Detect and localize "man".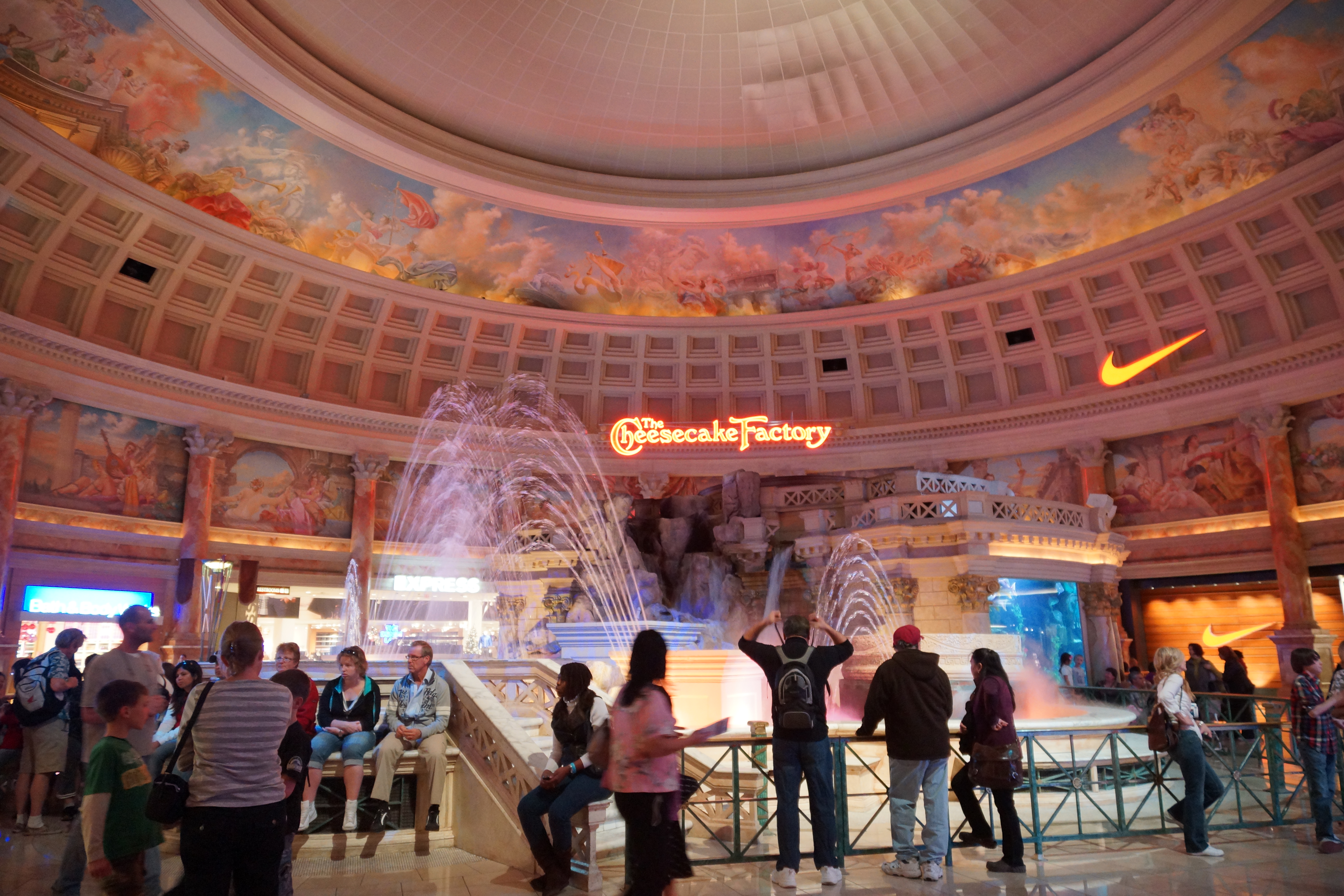
Localized at detection(11, 136, 37, 200).
